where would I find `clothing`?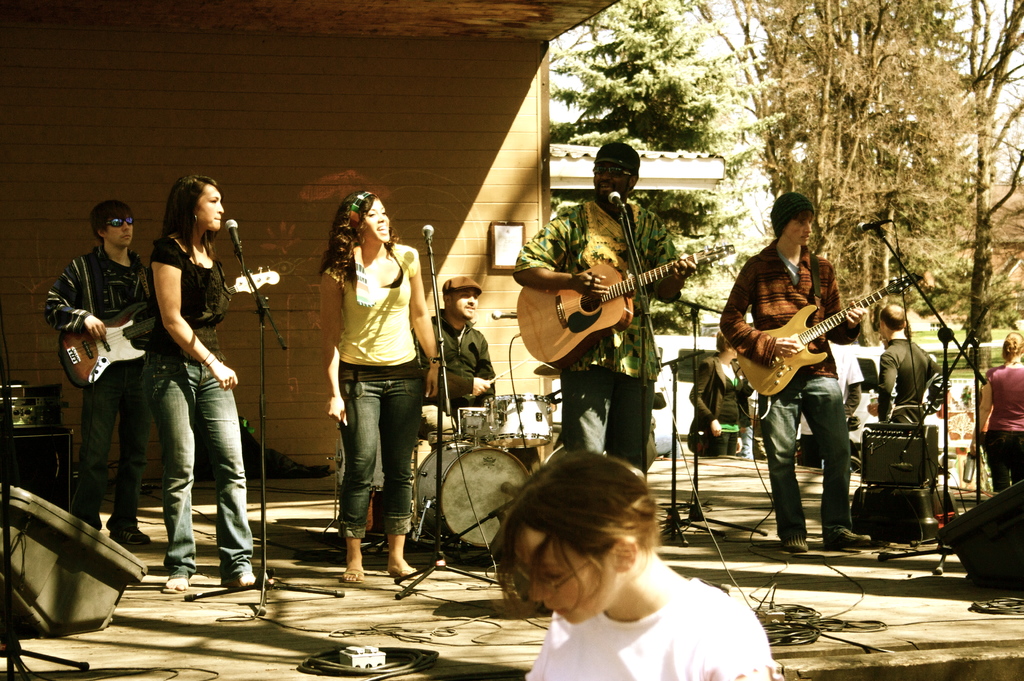
At <region>521, 577, 785, 680</region>.
